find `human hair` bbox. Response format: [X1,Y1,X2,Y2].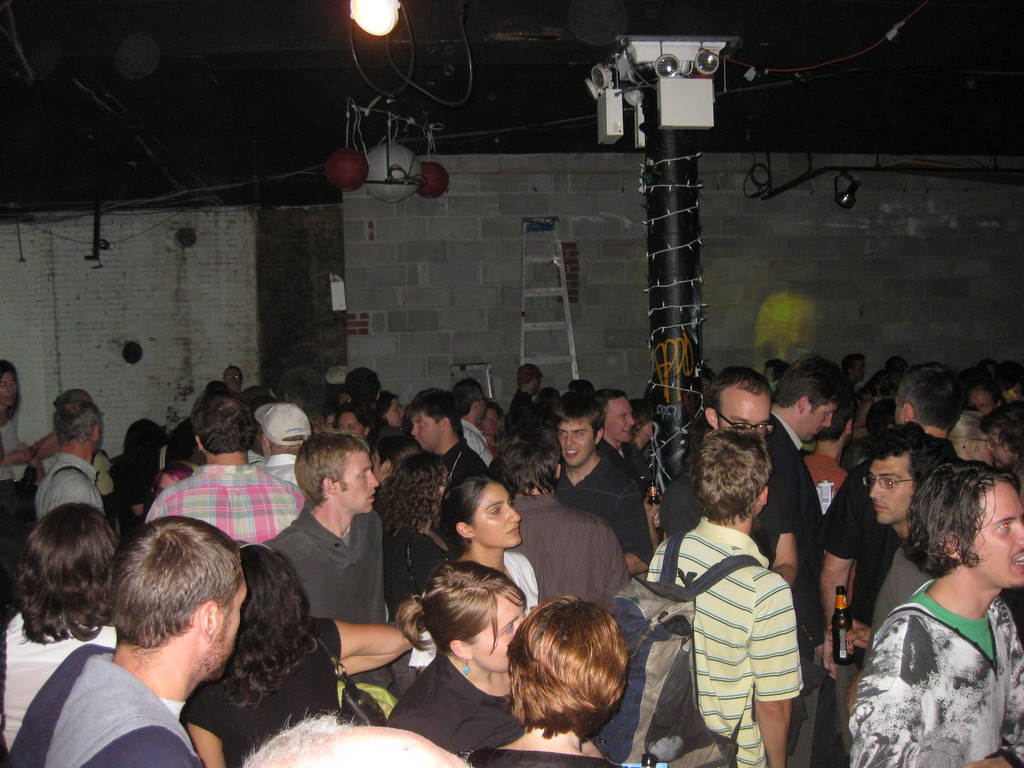
[57,399,104,445].
